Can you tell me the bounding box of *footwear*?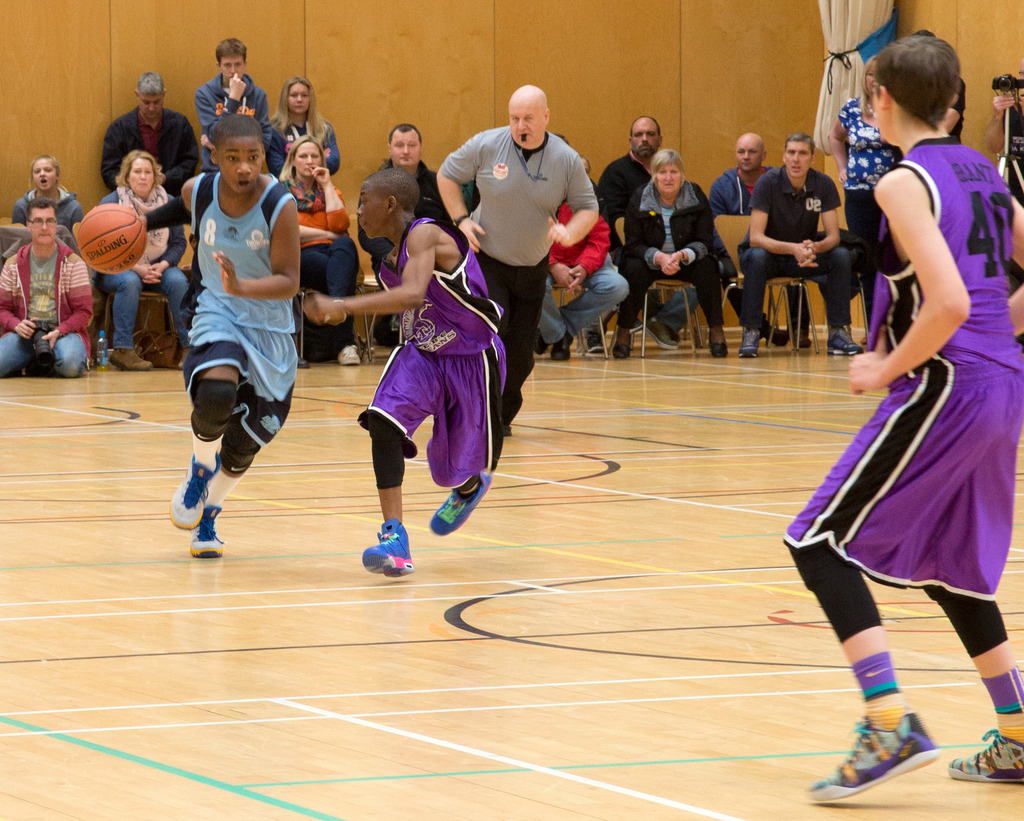
pyautogui.locateOnScreen(534, 337, 547, 355).
